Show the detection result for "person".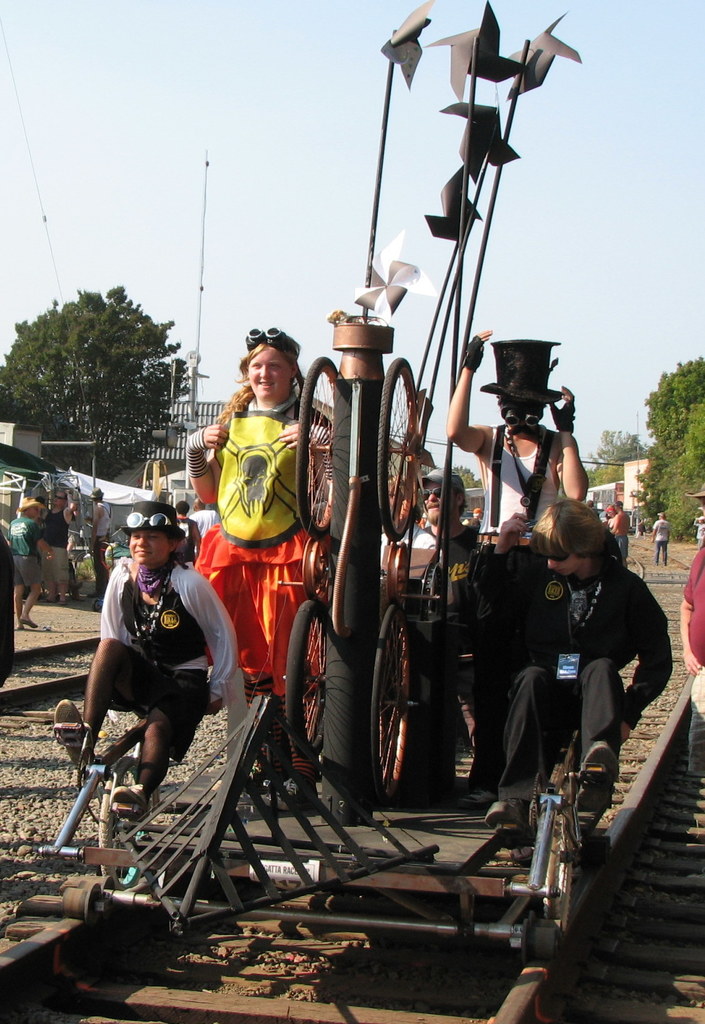
459, 501, 678, 829.
